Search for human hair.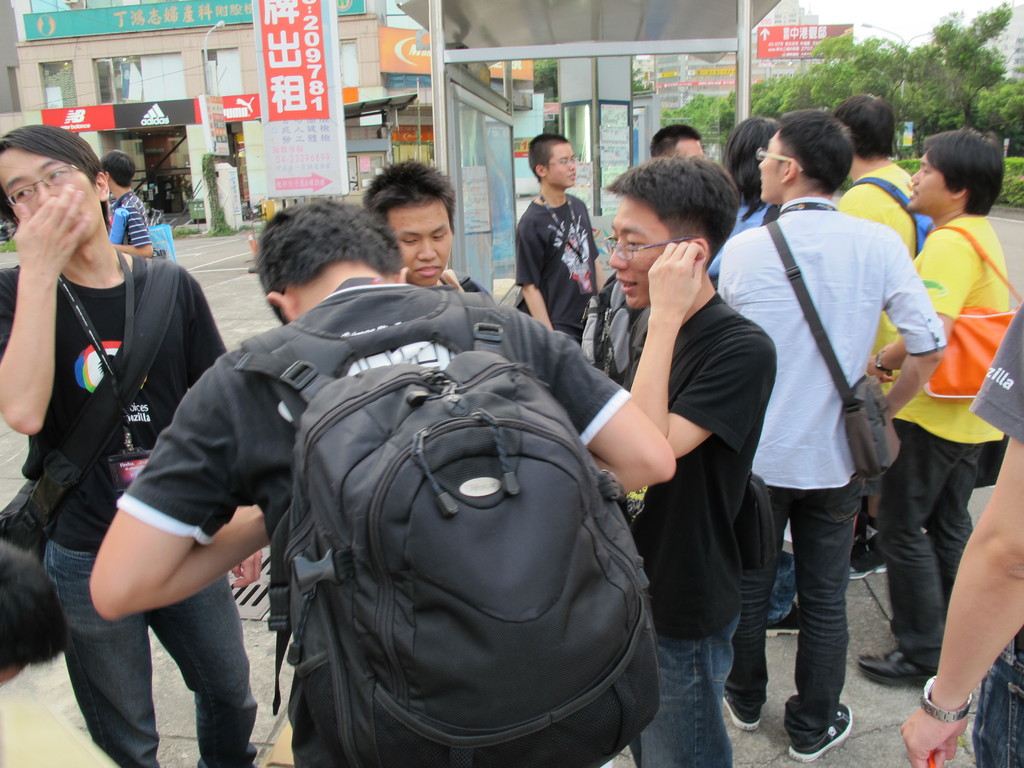
Found at {"x1": 526, "y1": 134, "x2": 567, "y2": 180}.
